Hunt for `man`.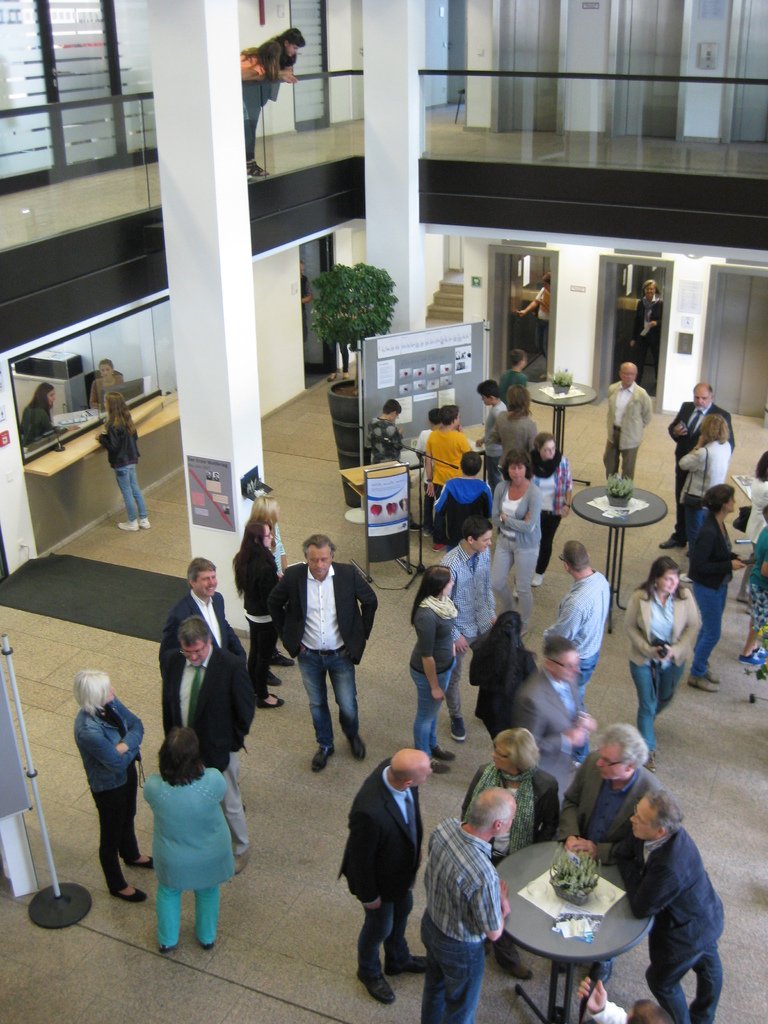
Hunted down at region(150, 554, 242, 665).
